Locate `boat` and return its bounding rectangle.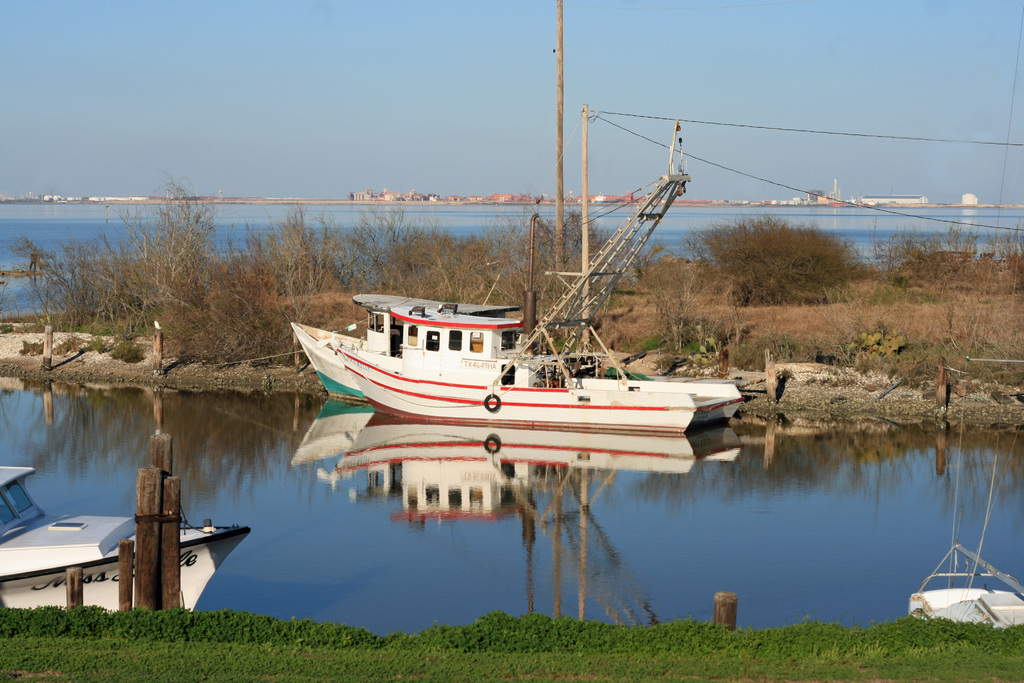
(left=906, top=537, right=1023, bottom=637).
